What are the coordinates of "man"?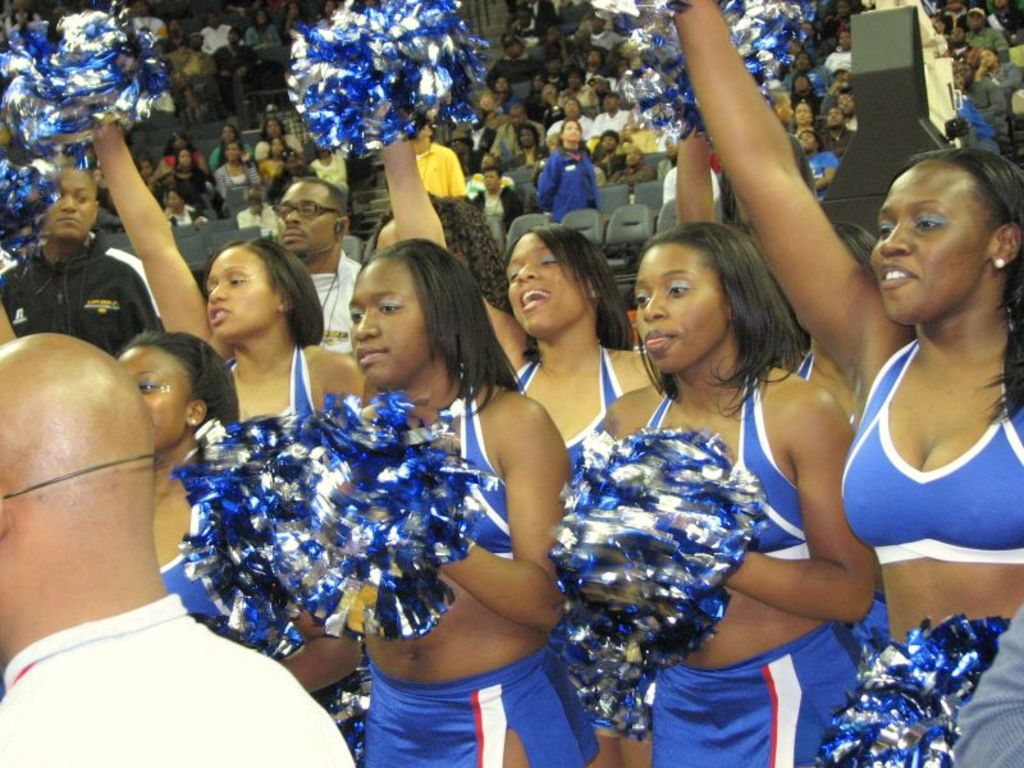
pyautogui.locateOnScreen(765, 88, 817, 202).
